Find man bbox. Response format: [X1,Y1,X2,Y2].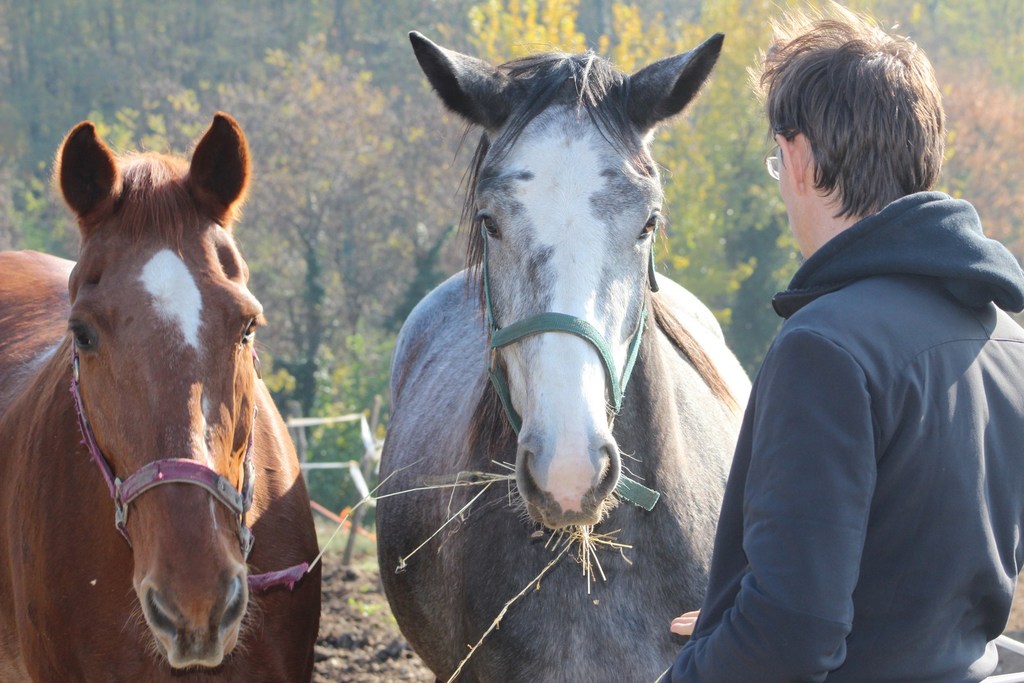
[698,36,1012,675].
